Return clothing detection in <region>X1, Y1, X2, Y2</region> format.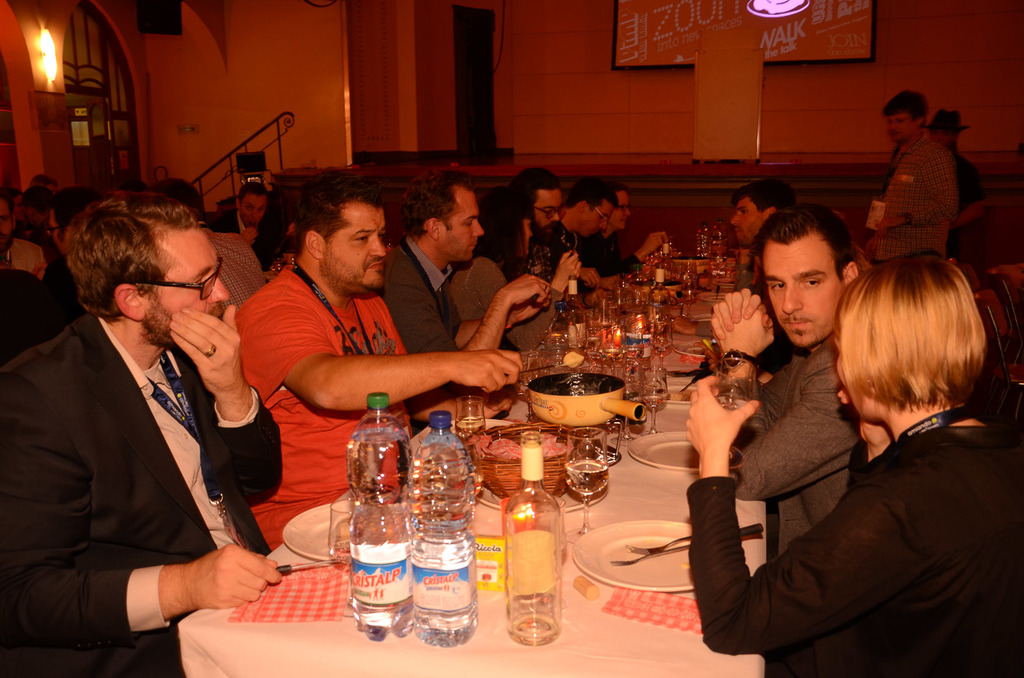
<region>225, 255, 410, 549</region>.
